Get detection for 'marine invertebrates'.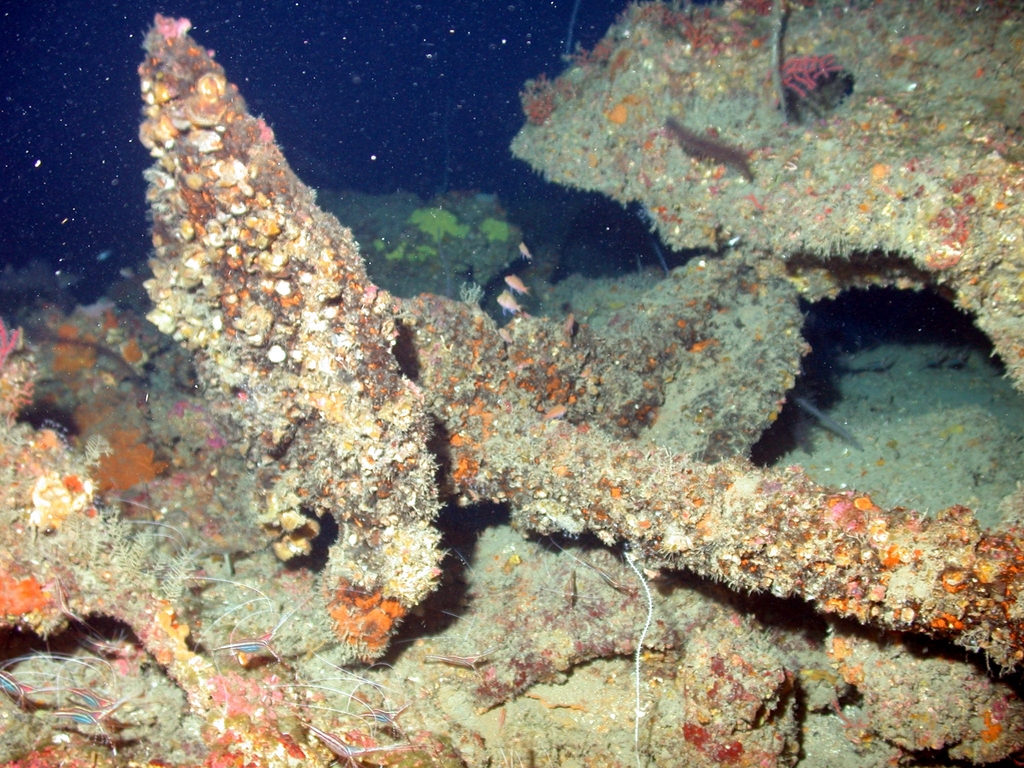
Detection: left=196, top=66, right=230, bottom=100.
